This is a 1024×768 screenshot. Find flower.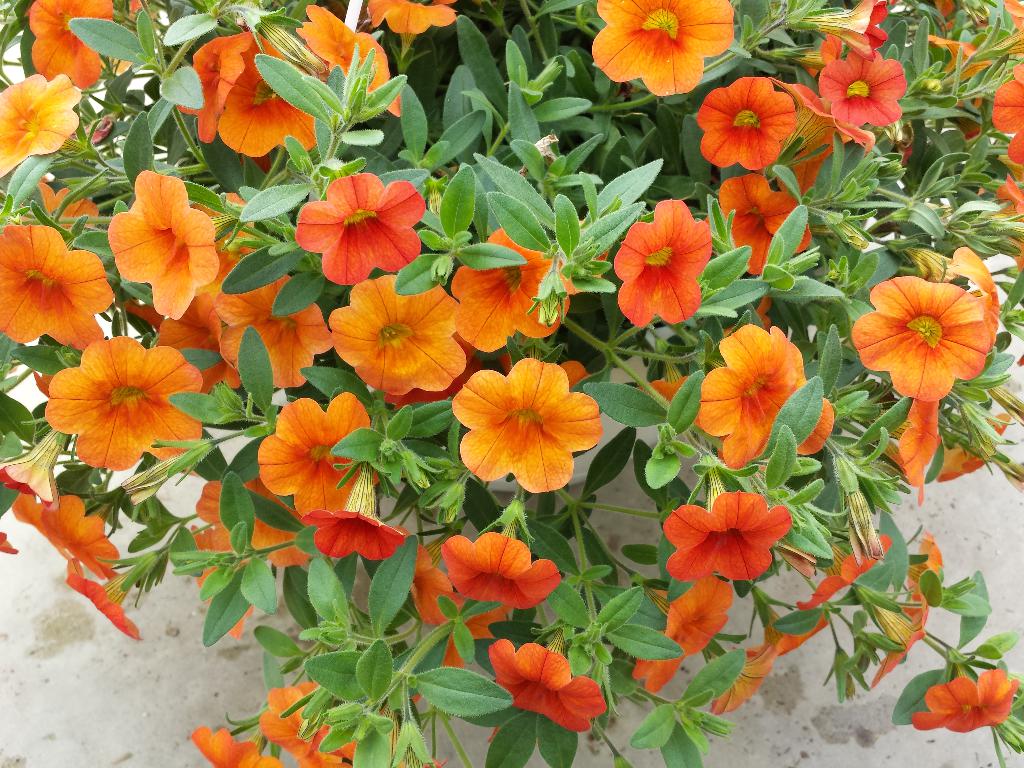
Bounding box: bbox=[636, 577, 737, 694].
